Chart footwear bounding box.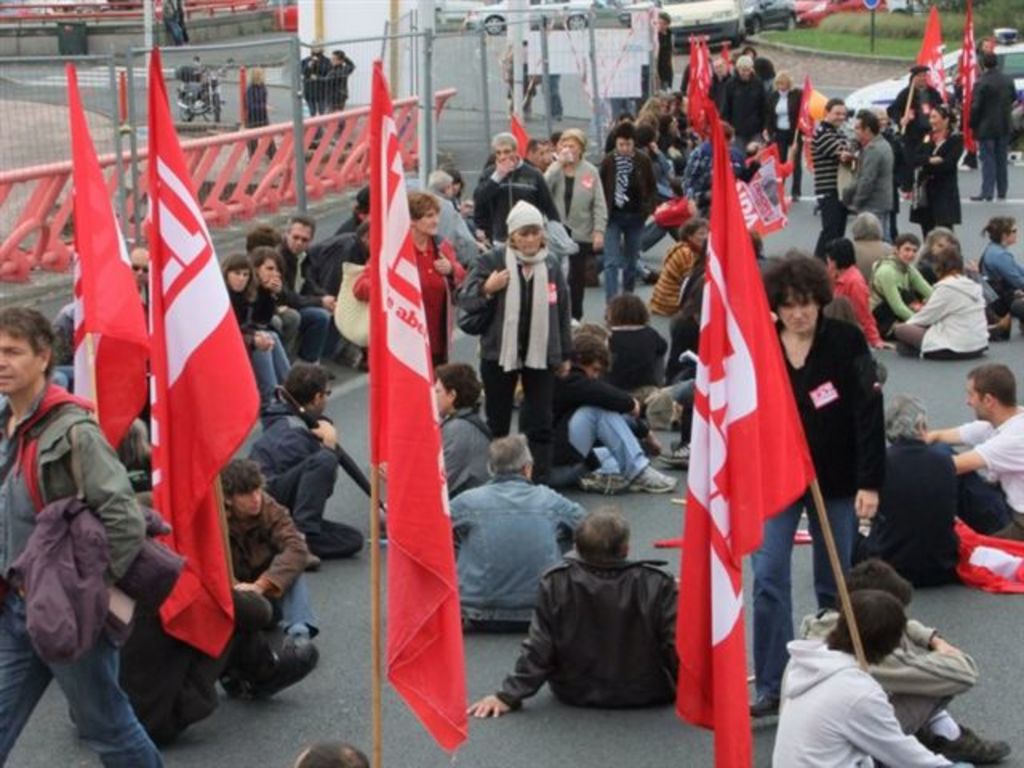
Charted: region(254, 637, 320, 701).
